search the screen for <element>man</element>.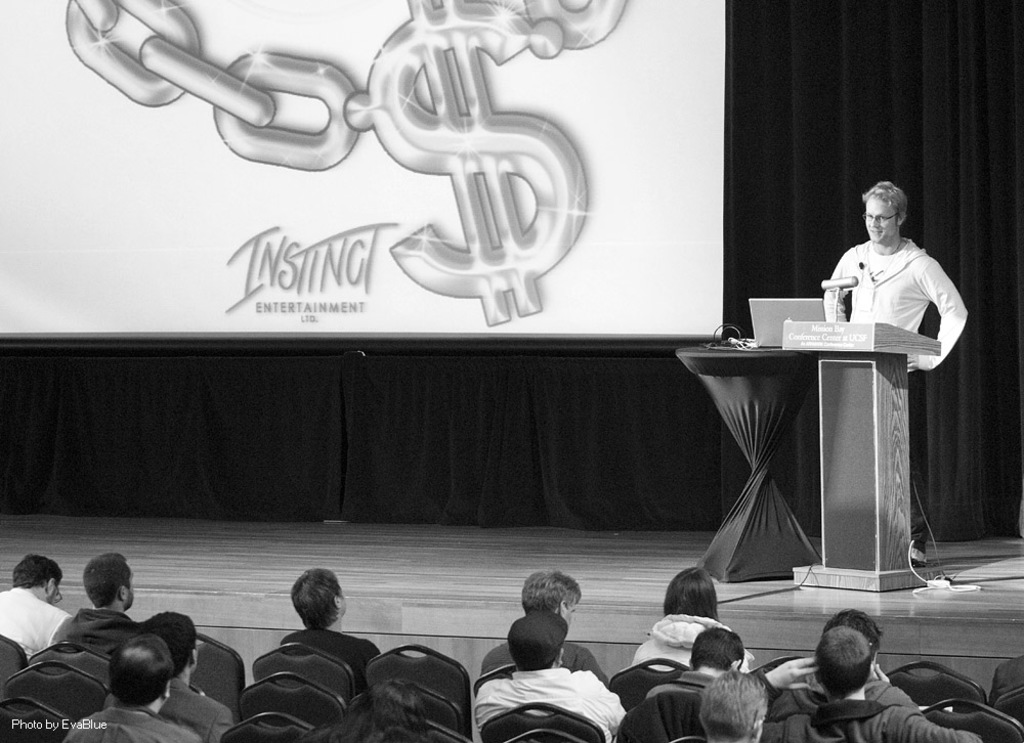
Found at locate(823, 179, 968, 566).
